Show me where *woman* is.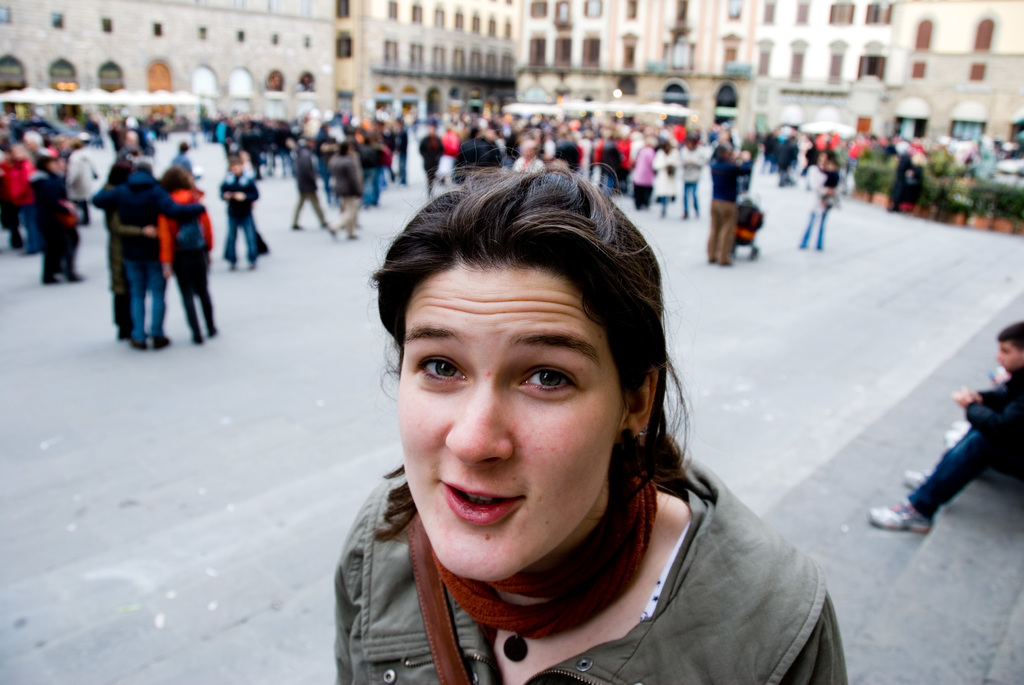
*woman* is at bbox=(275, 207, 782, 681).
